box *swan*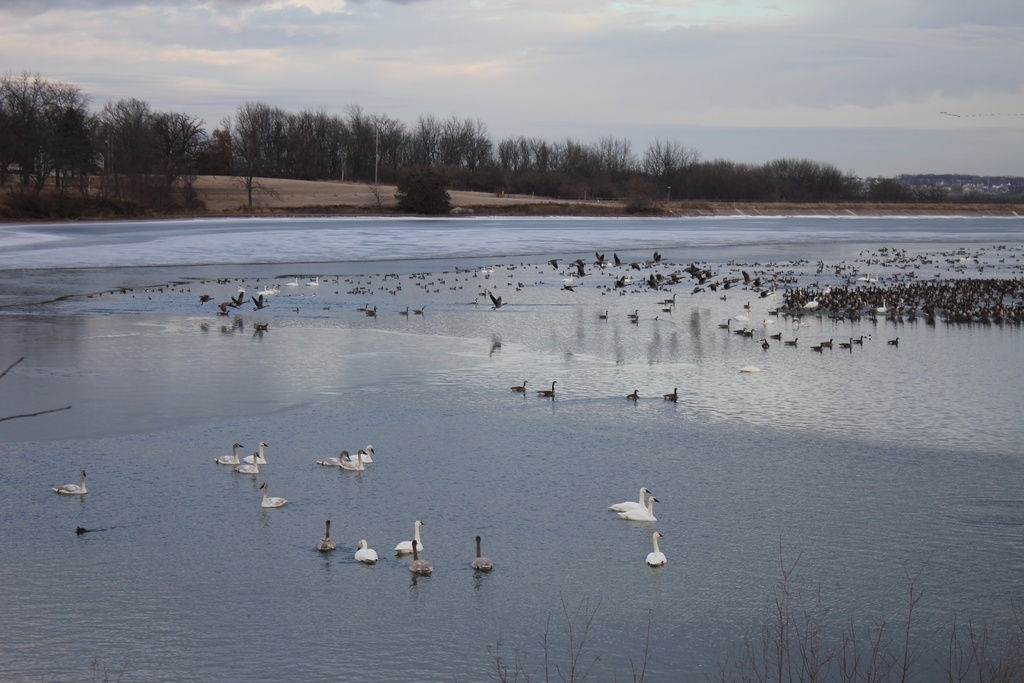
<region>802, 297, 821, 308</region>
